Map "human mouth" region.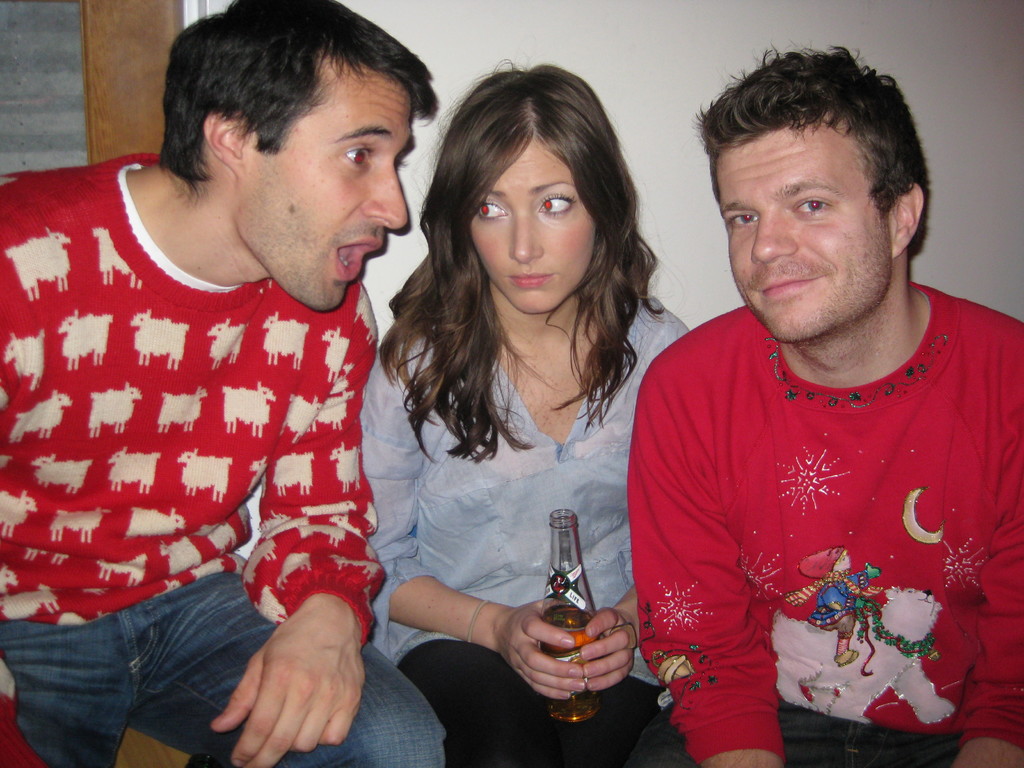
Mapped to crop(337, 237, 383, 282).
